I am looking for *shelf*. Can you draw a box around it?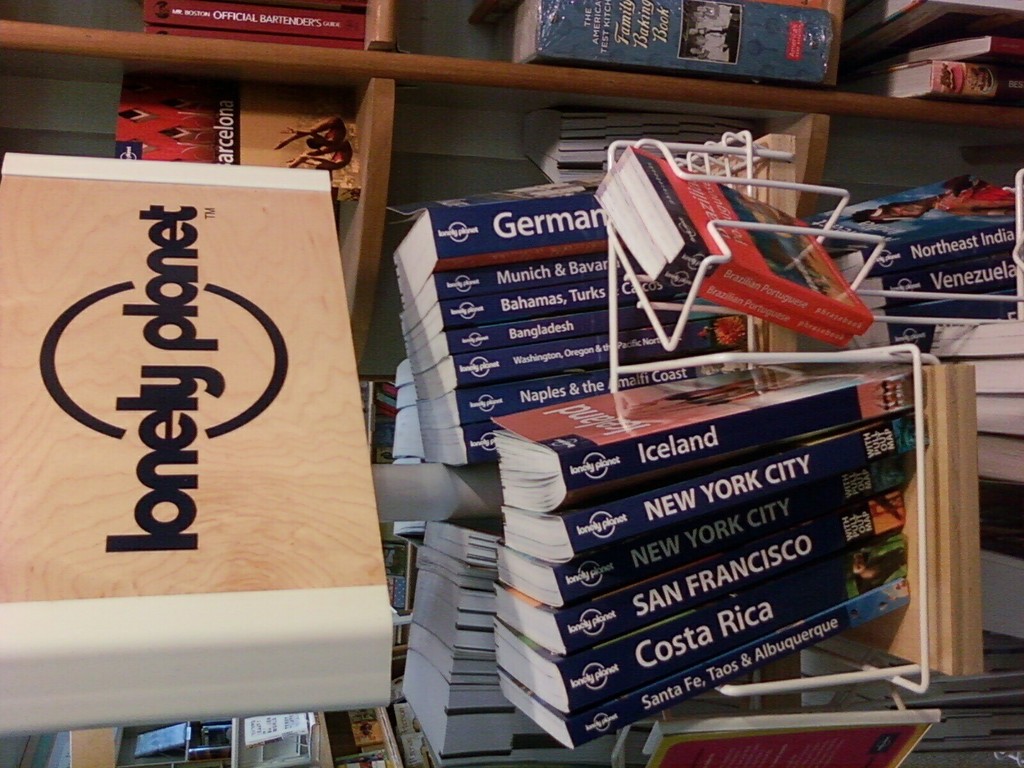
Sure, the bounding box is 829/0/1023/106.
